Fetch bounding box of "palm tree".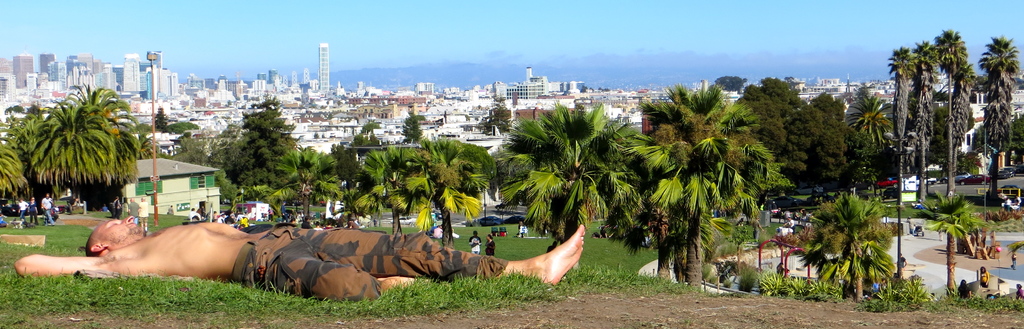
Bbox: select_region(890, 40, 972, 116).
